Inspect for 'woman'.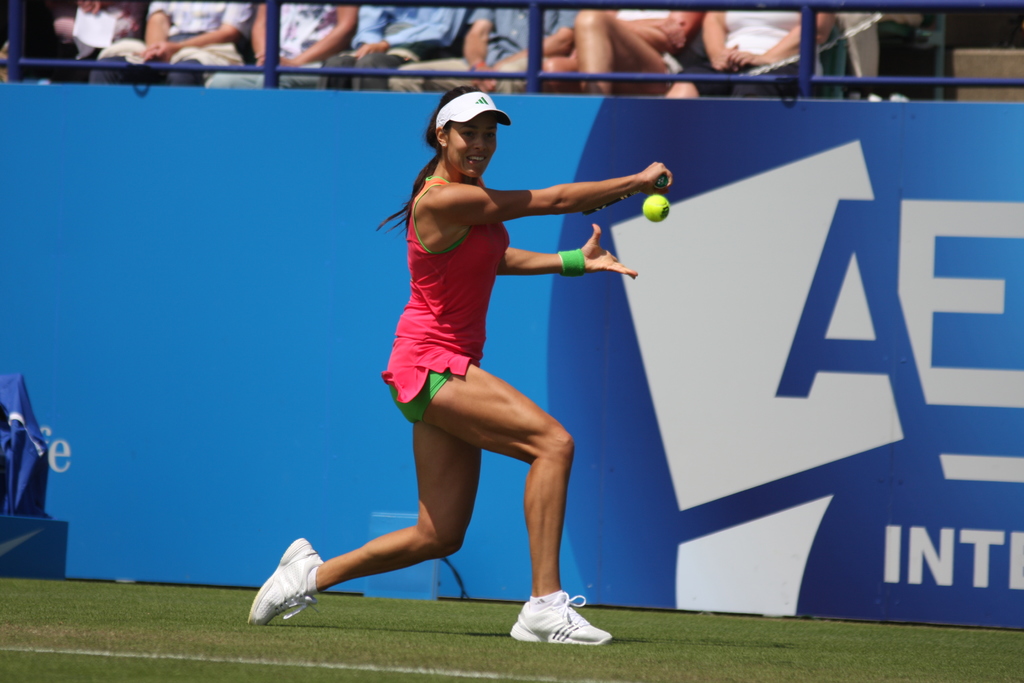
Inspection: bbox=(295, 95, 612, 605).
